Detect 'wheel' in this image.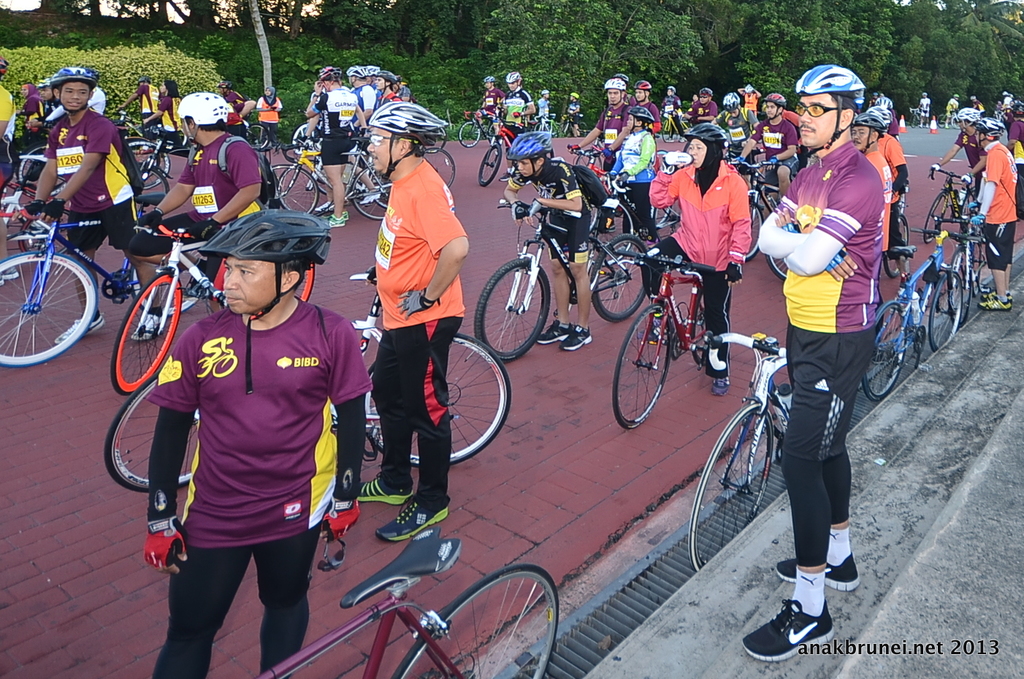
Detection: box=[388, 572, 557, 678].
